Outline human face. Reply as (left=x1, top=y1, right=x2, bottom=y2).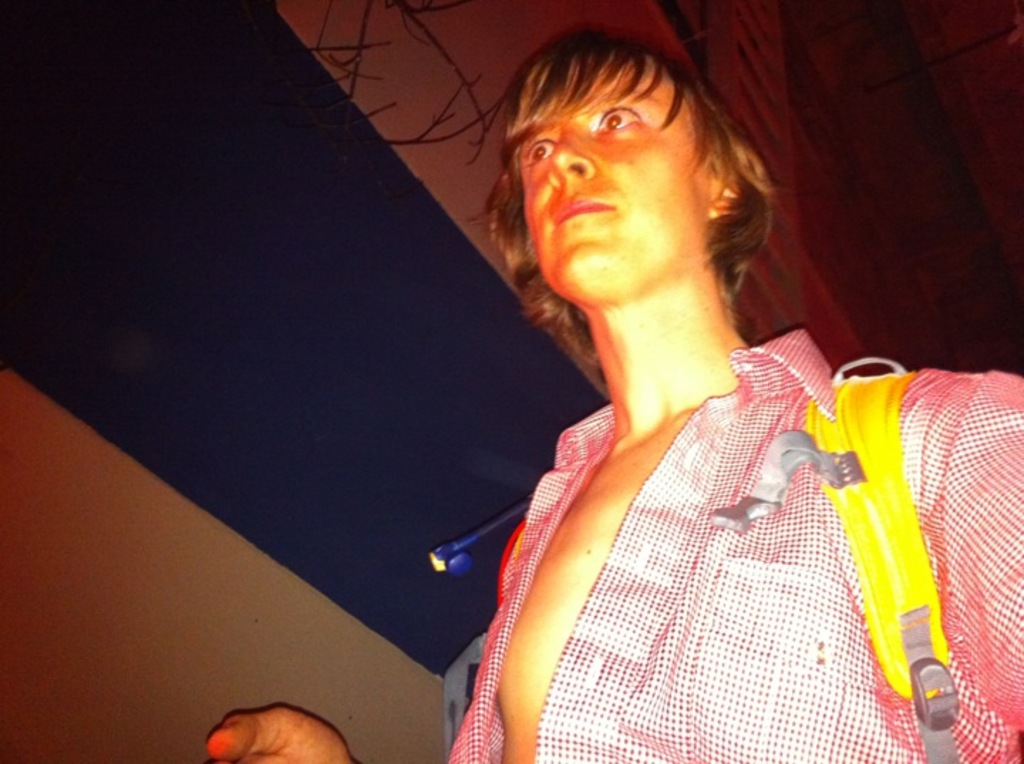
(left=515, top=51, right=703, bottom=299).
